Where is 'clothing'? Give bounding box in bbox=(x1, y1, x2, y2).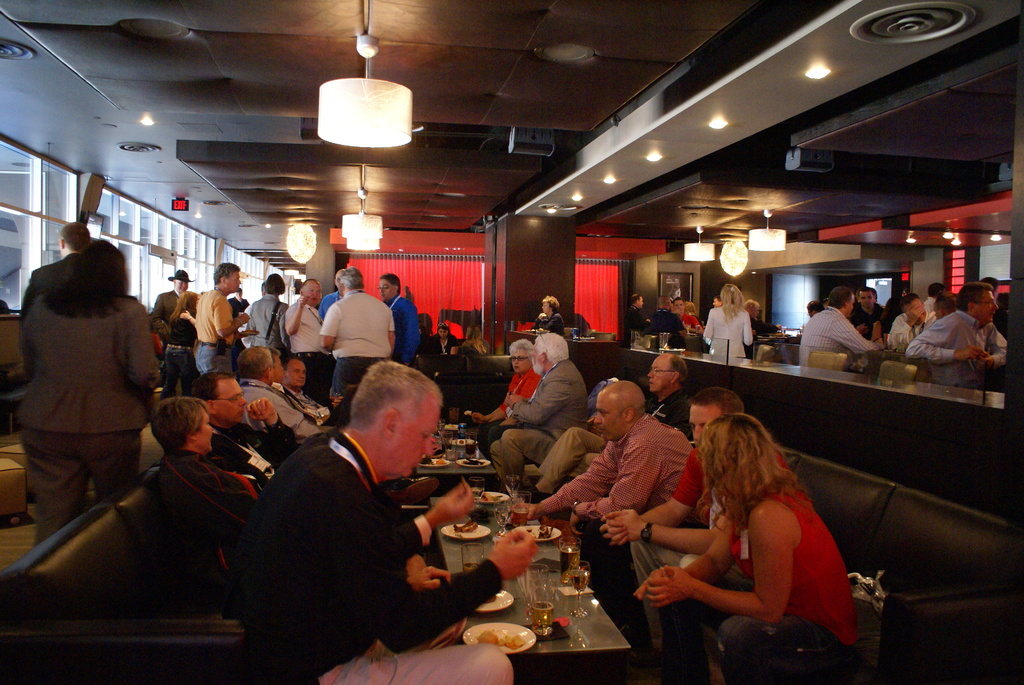
bbox=(702, 304, 753, 357).
